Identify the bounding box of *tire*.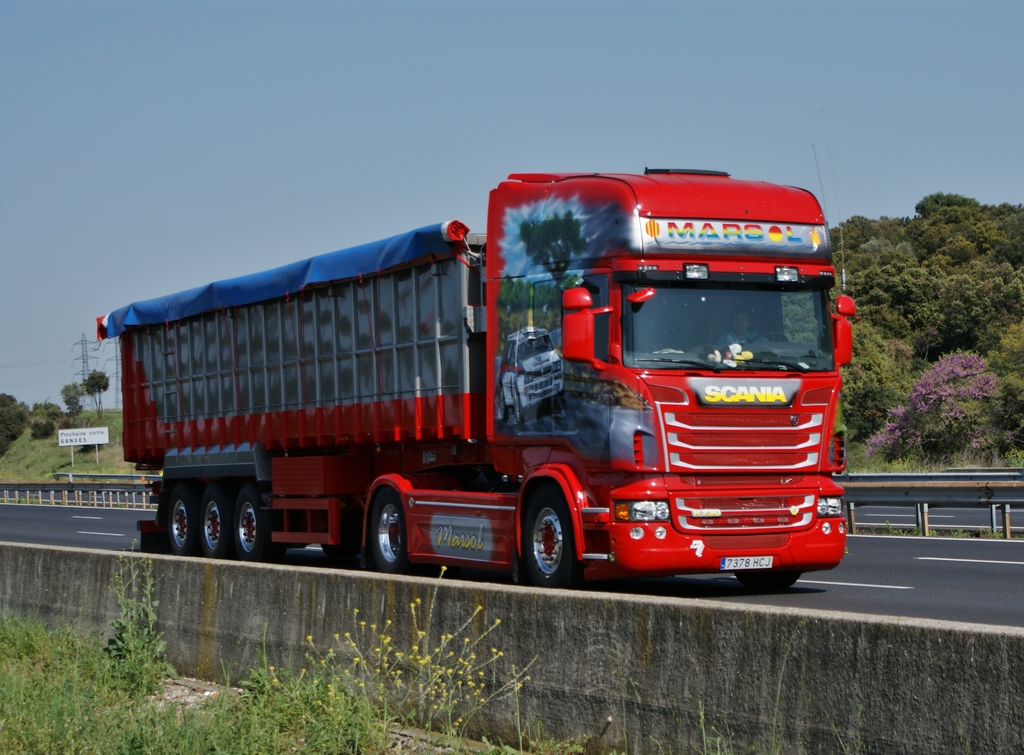
left=366, top=485, right=408, bottom=574.
